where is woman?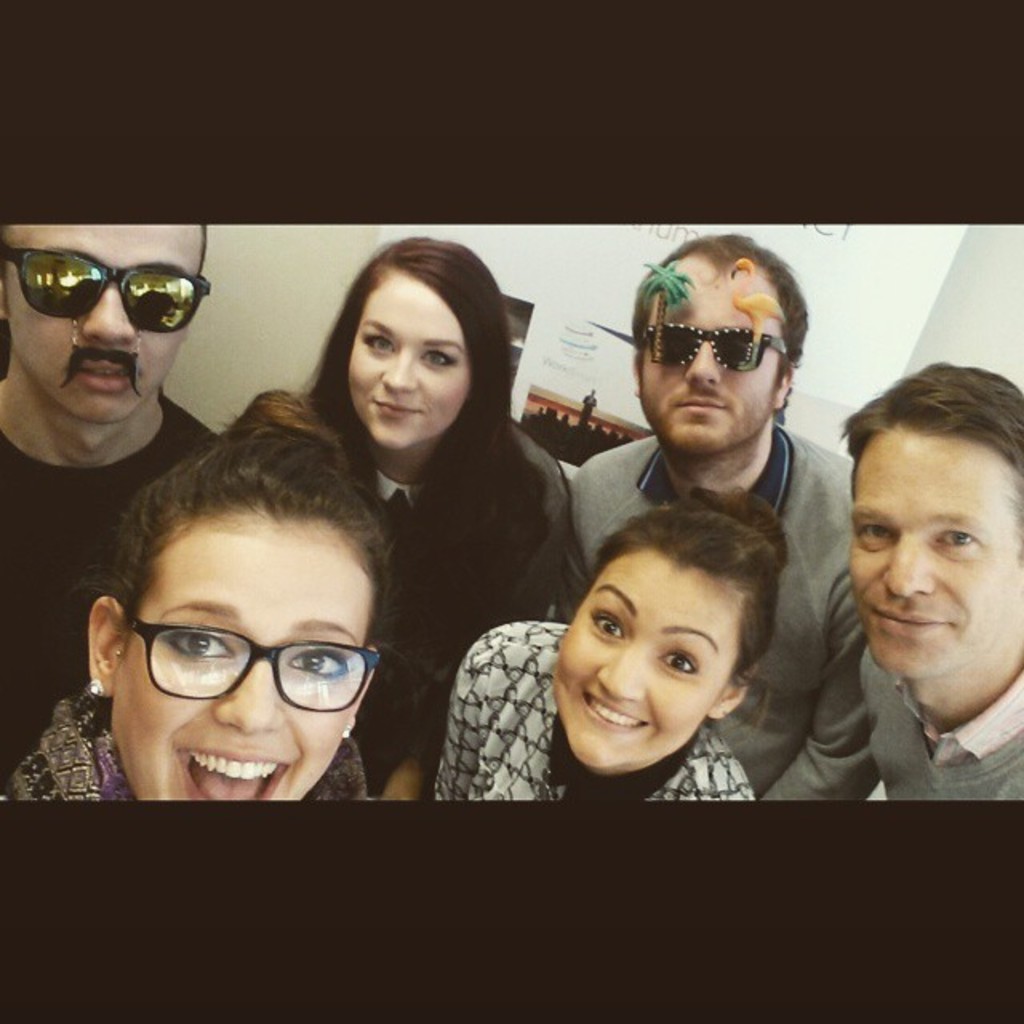
(427,482,795,811).
